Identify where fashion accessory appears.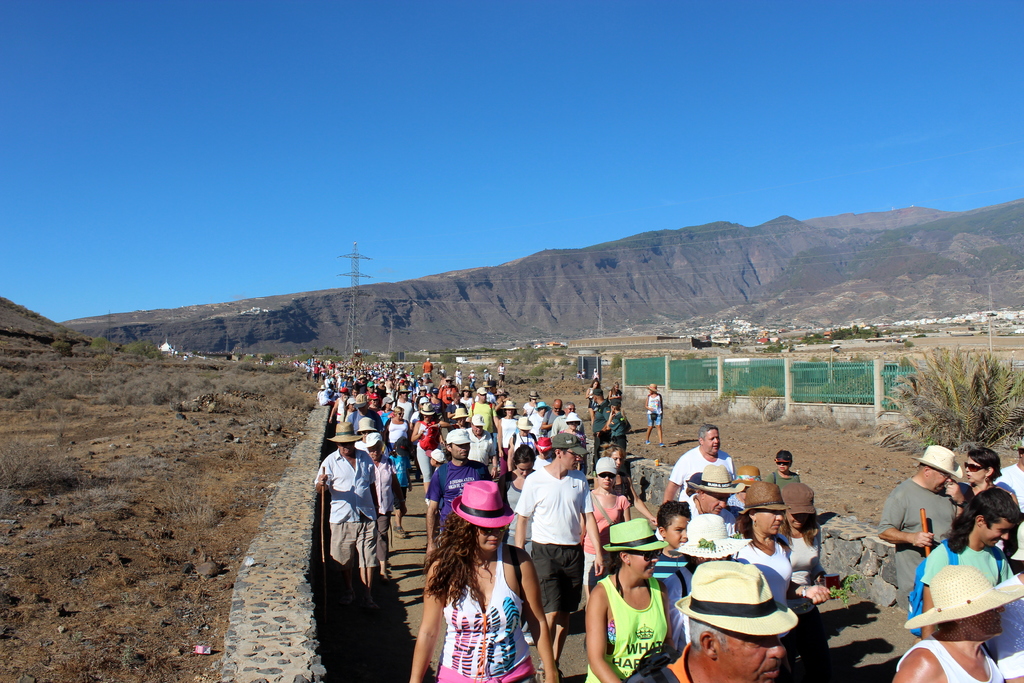
Appears at bbox=[1016, 437, 1023, 450].
